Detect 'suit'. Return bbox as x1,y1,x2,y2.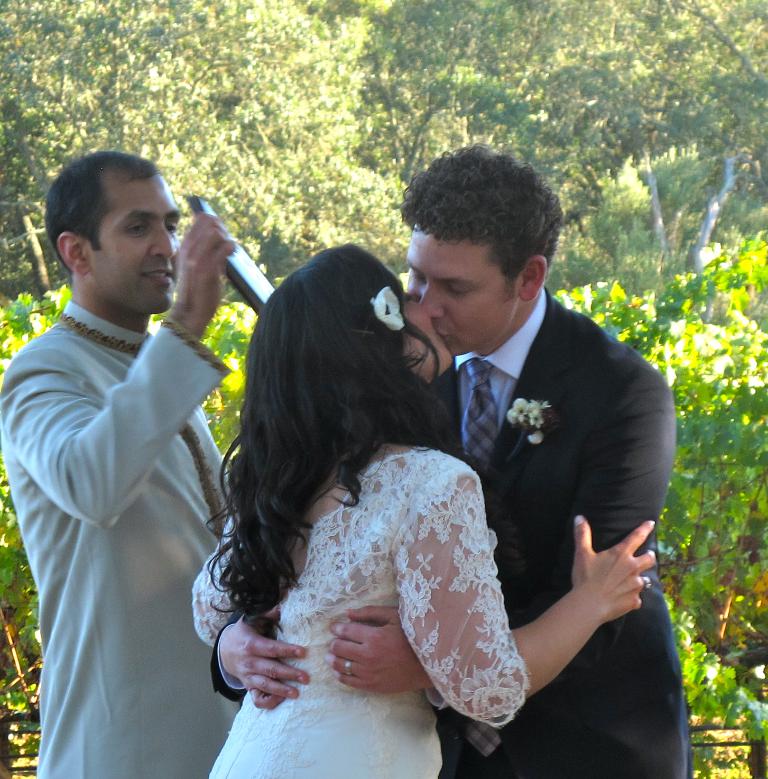
396,280,695,778.
